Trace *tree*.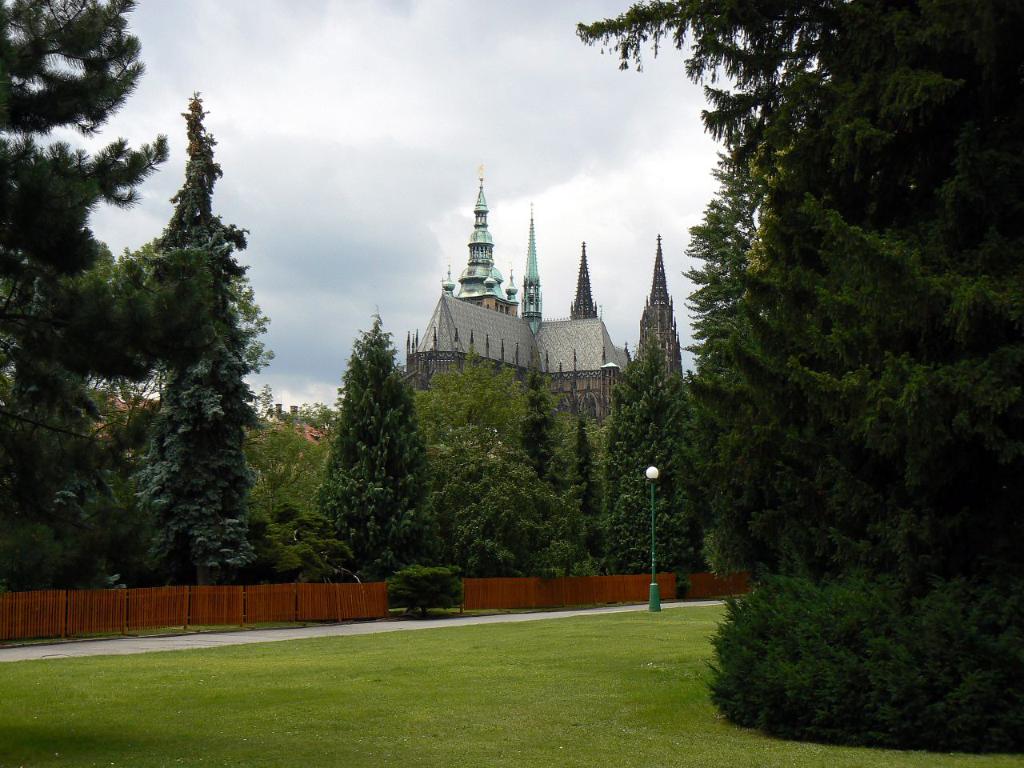
Traced to (left=510, top=362, right=568, bottom=494).
